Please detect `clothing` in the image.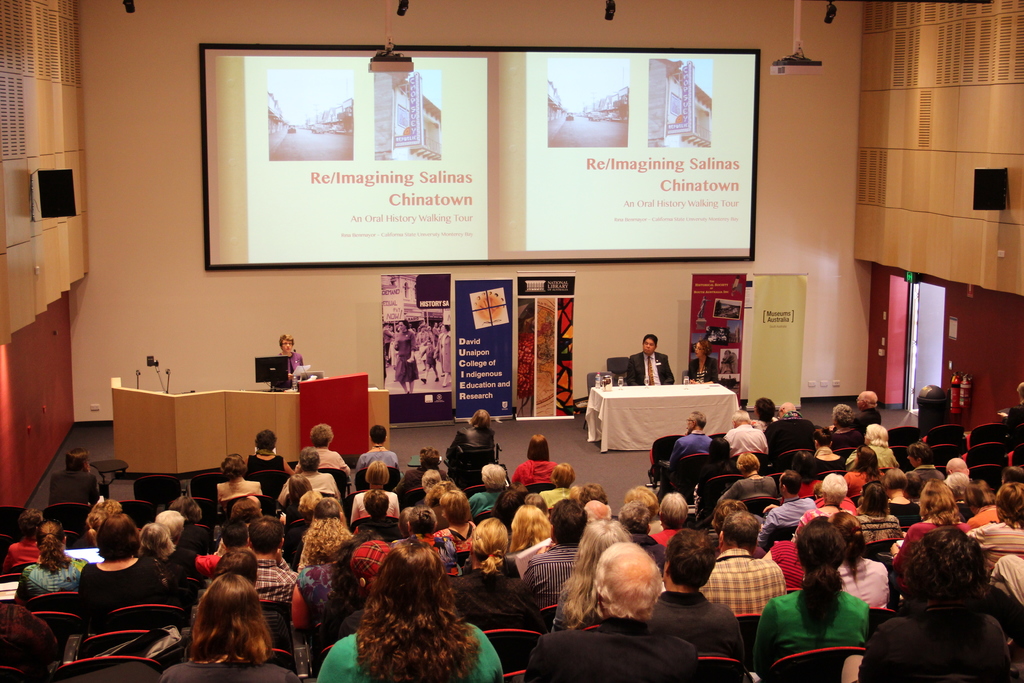
753 587 870 673.
